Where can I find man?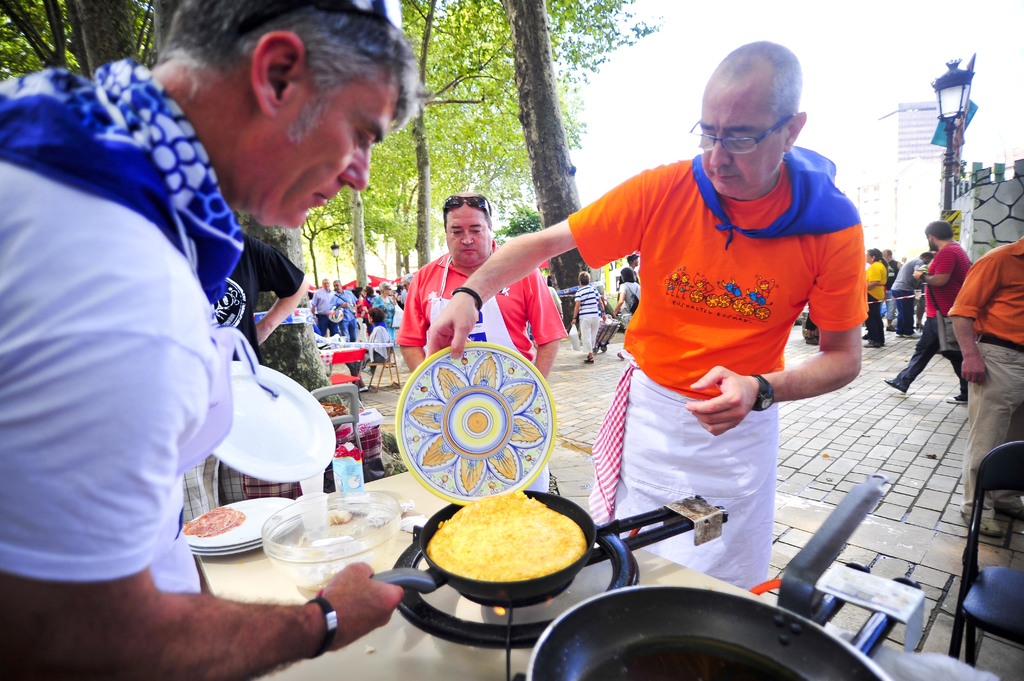
You can find it at BBox(626, 250, 639, 280).
